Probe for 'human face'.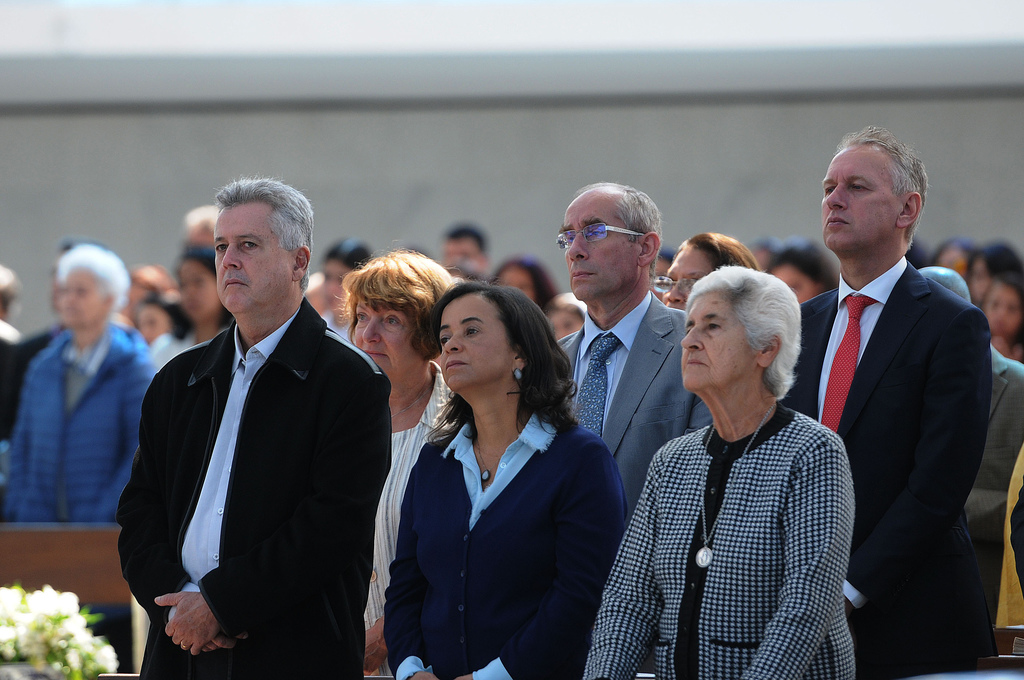
Probe result: bbox(753, 250, 767, 273).
